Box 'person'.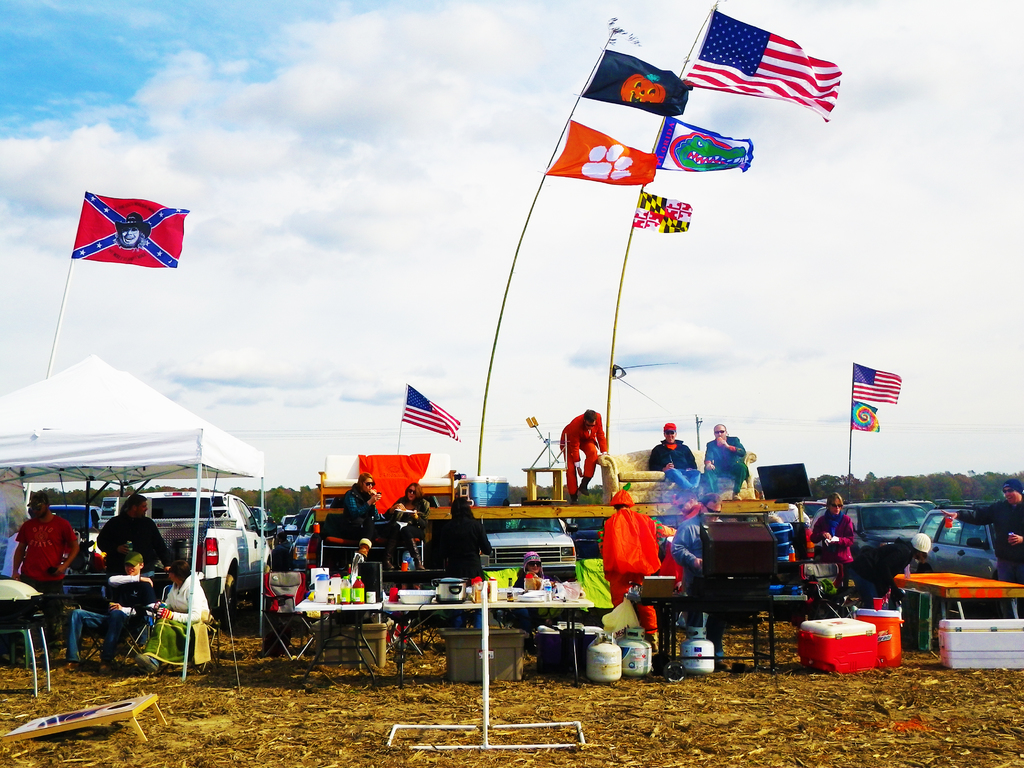
(555, 409, 607, 503).
